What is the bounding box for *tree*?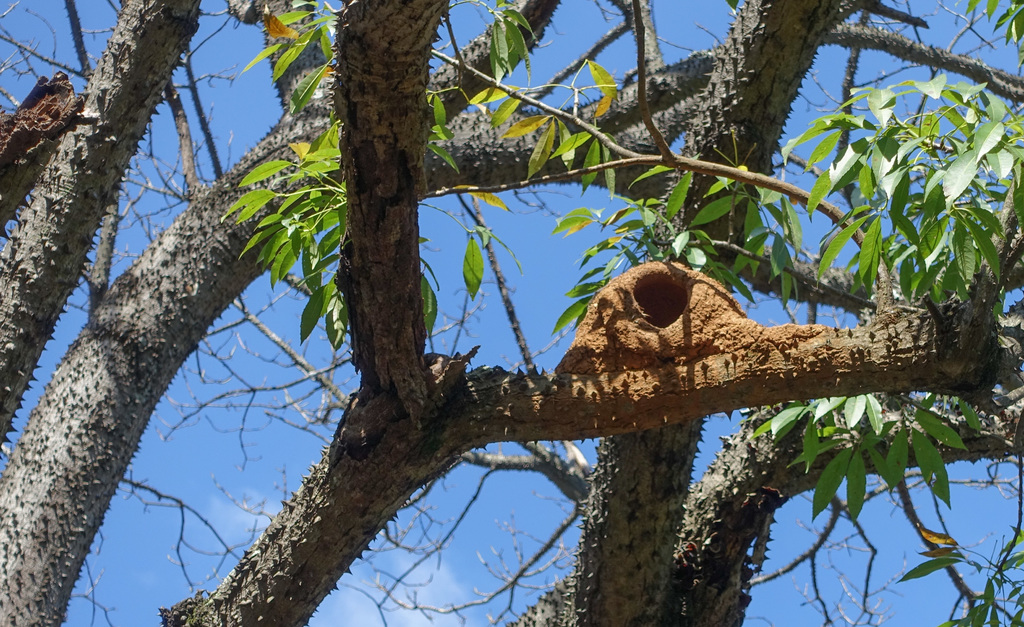
bbox=(0, 0, 1023, 626).
